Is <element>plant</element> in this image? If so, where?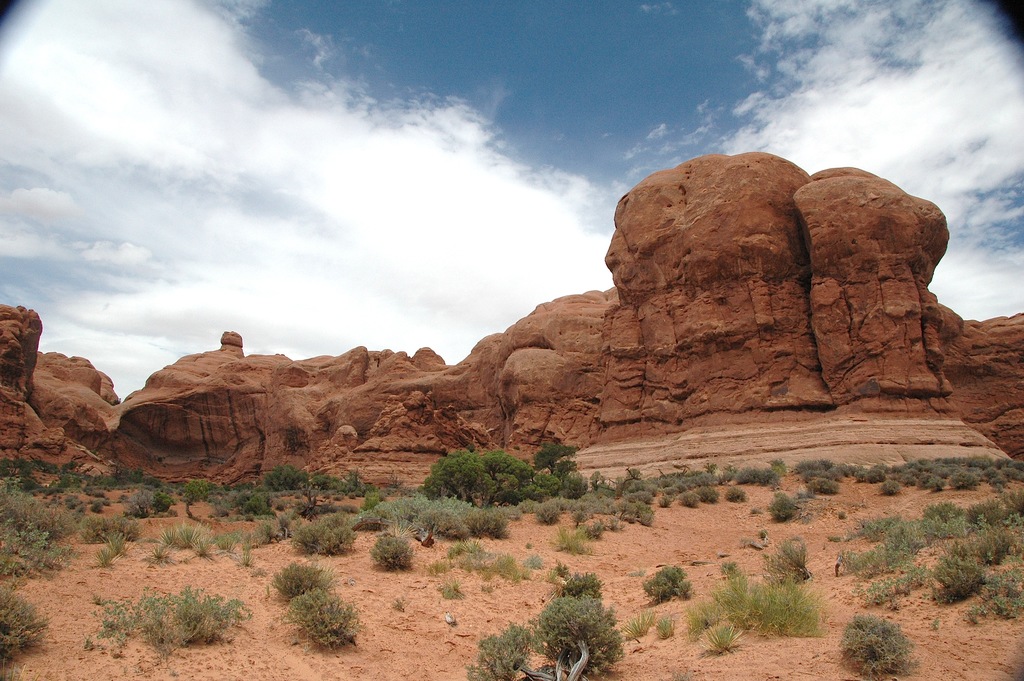
Yes, at BBox(424, 554, 449, 580).
